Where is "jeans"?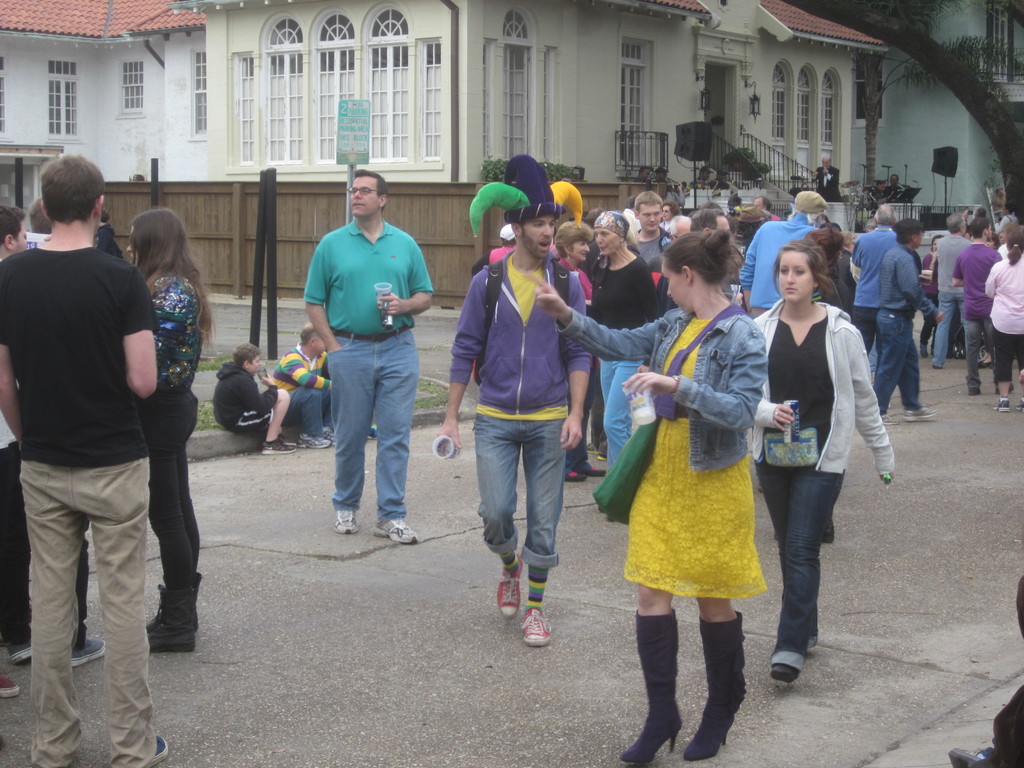
(931, 290, 959, 364).
